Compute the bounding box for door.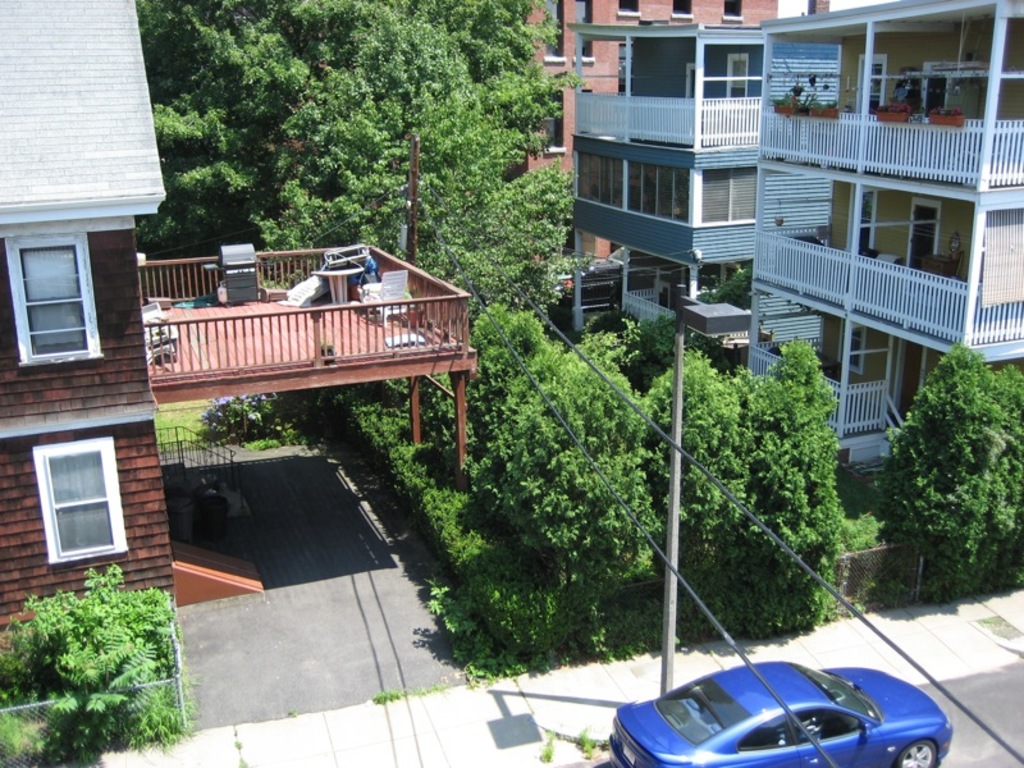
rect(924, 77, 946, 110).
